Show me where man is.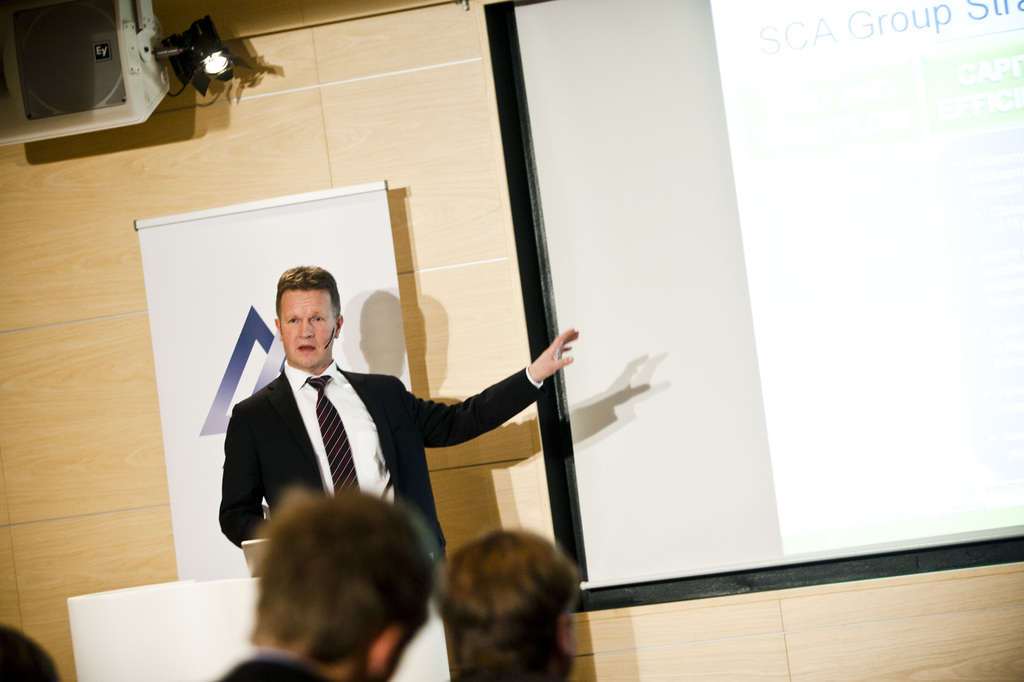
man is at 193 271 551 593.
